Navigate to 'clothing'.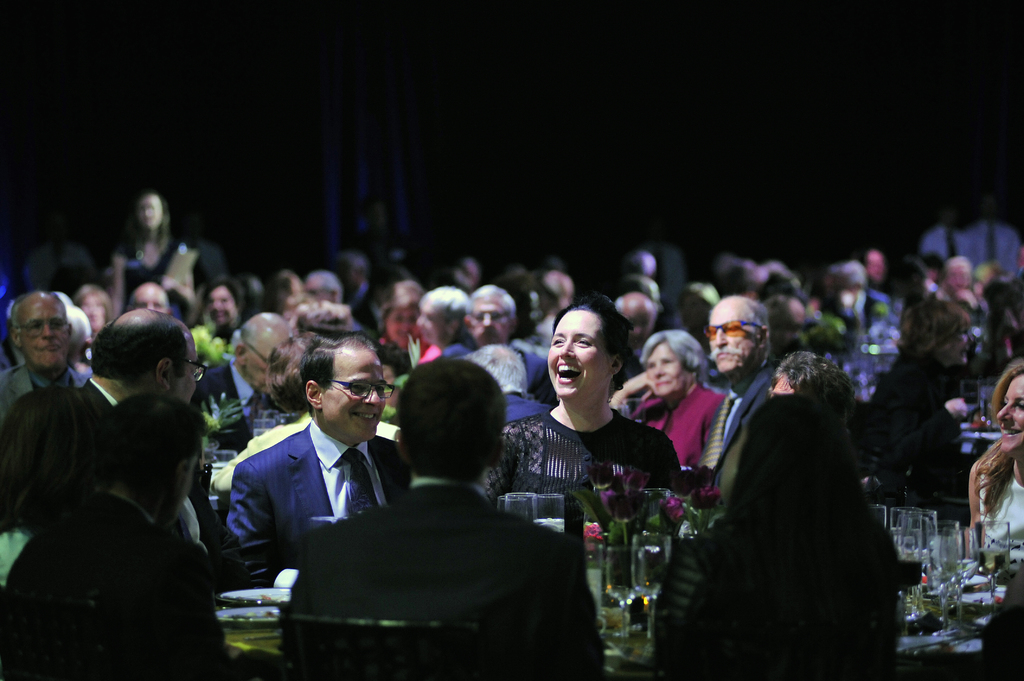
Navigation target: BBox(471, 412, 672, 515).
